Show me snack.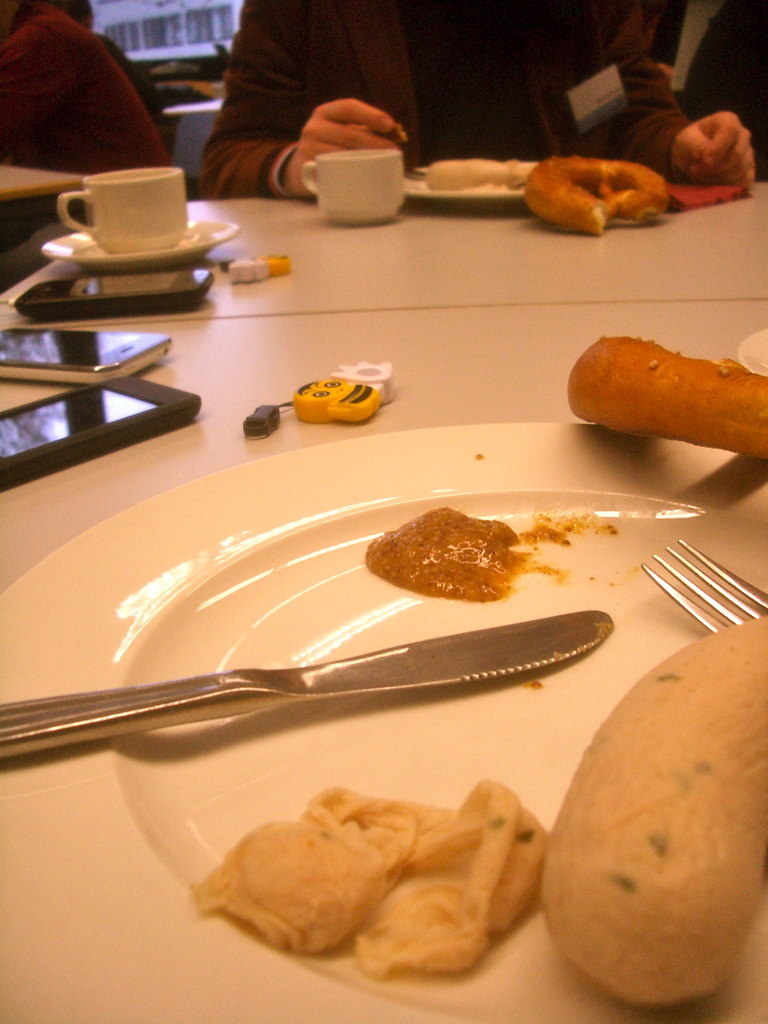
snack is here: Rect(570, 308, 756, 472).
